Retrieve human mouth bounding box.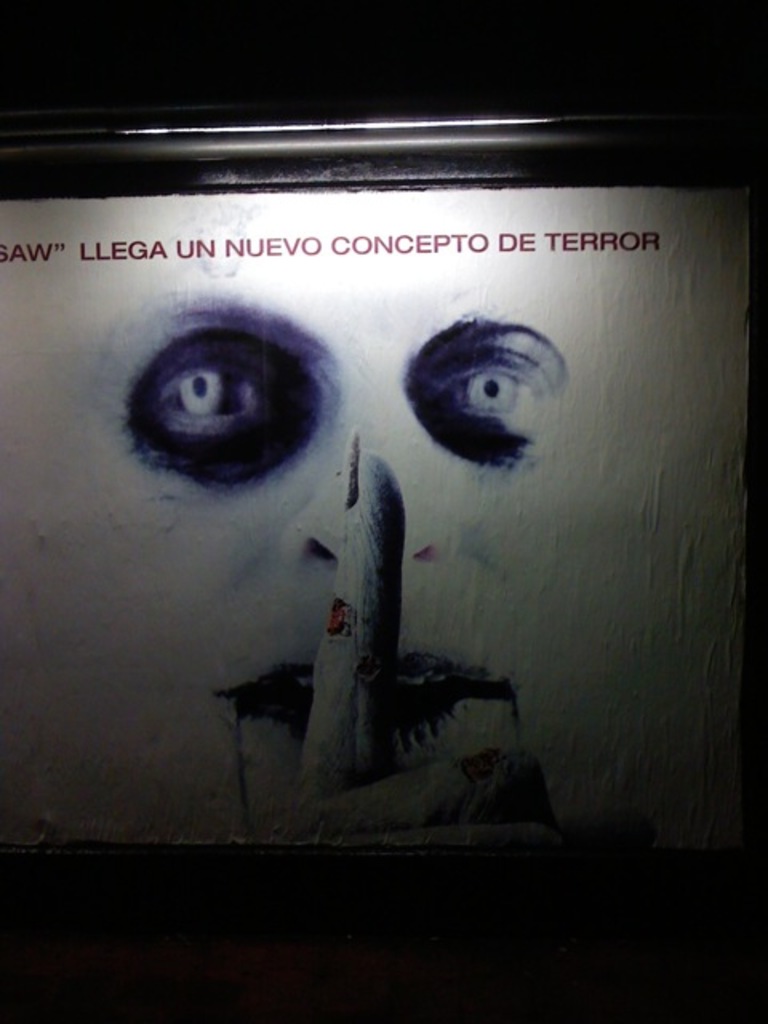
Bounding box: bbox(221, 651, 499, 747).
